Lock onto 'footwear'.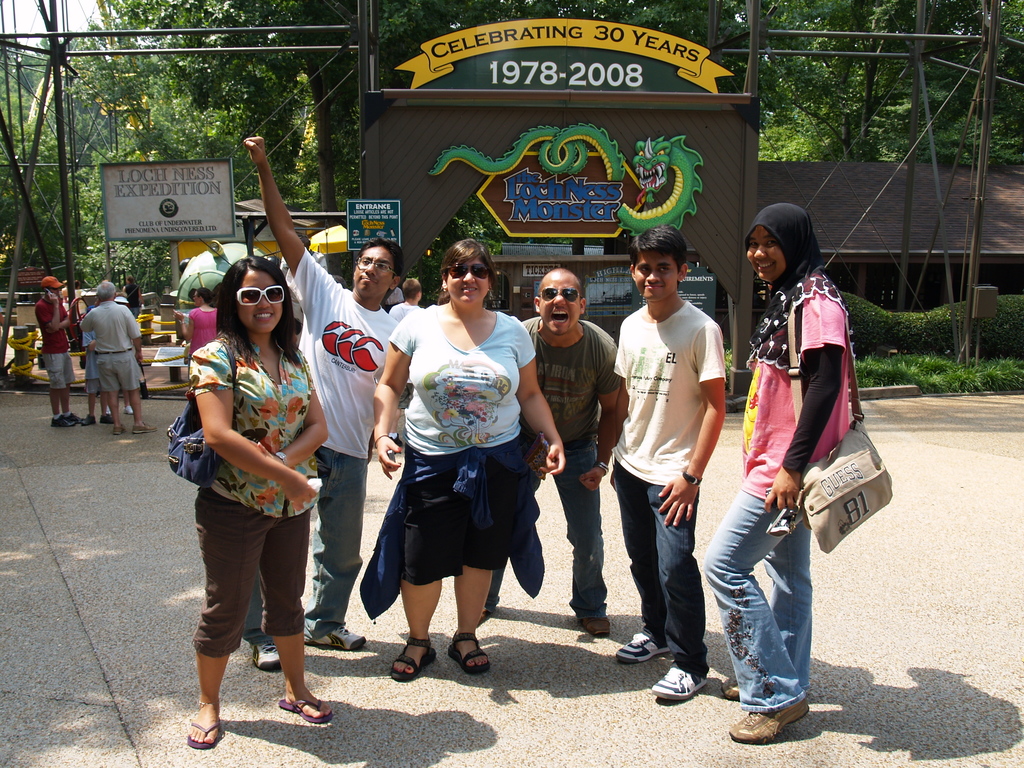
Locked: bbox=(575, 614, 619, 642).
